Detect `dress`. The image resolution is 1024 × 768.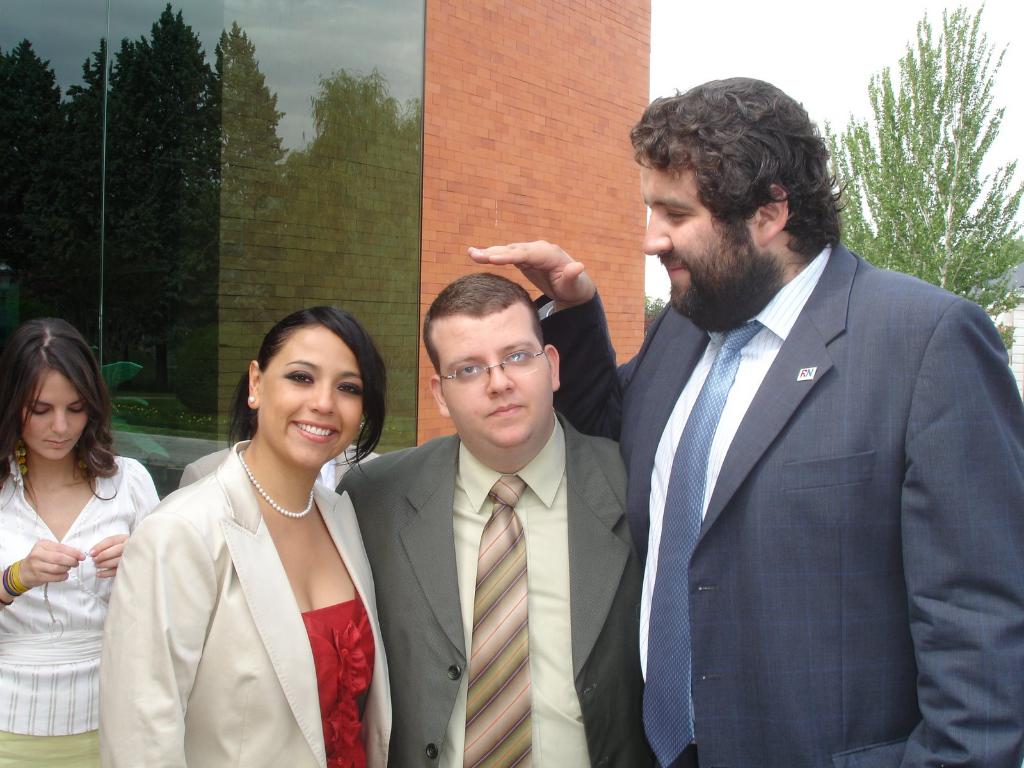
select_region(300, 590, 375, 767).
